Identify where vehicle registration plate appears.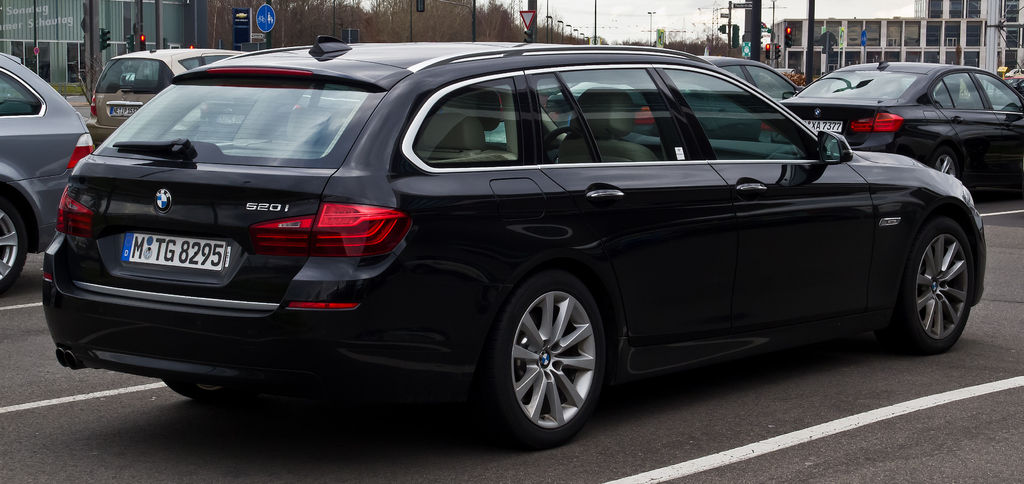
Appears at [x1=803, y1=122, x2=845, y2=133].
